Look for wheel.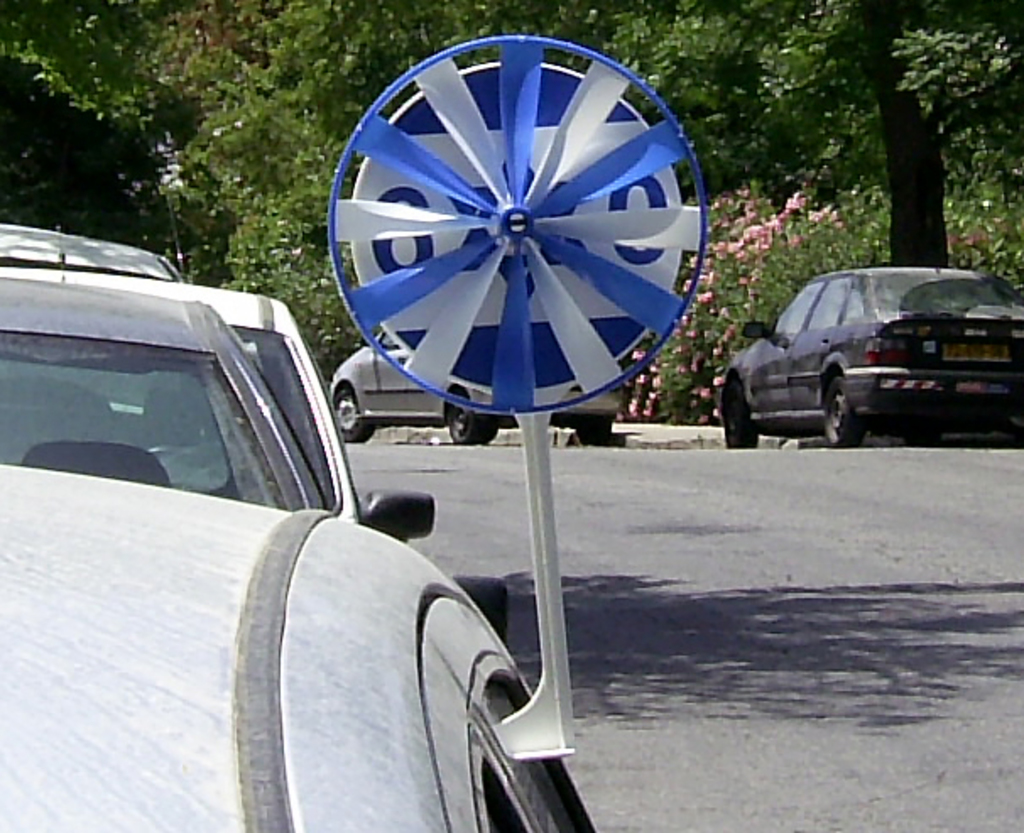
Found: x1=335, y1=392, x2=373, y2=441.
